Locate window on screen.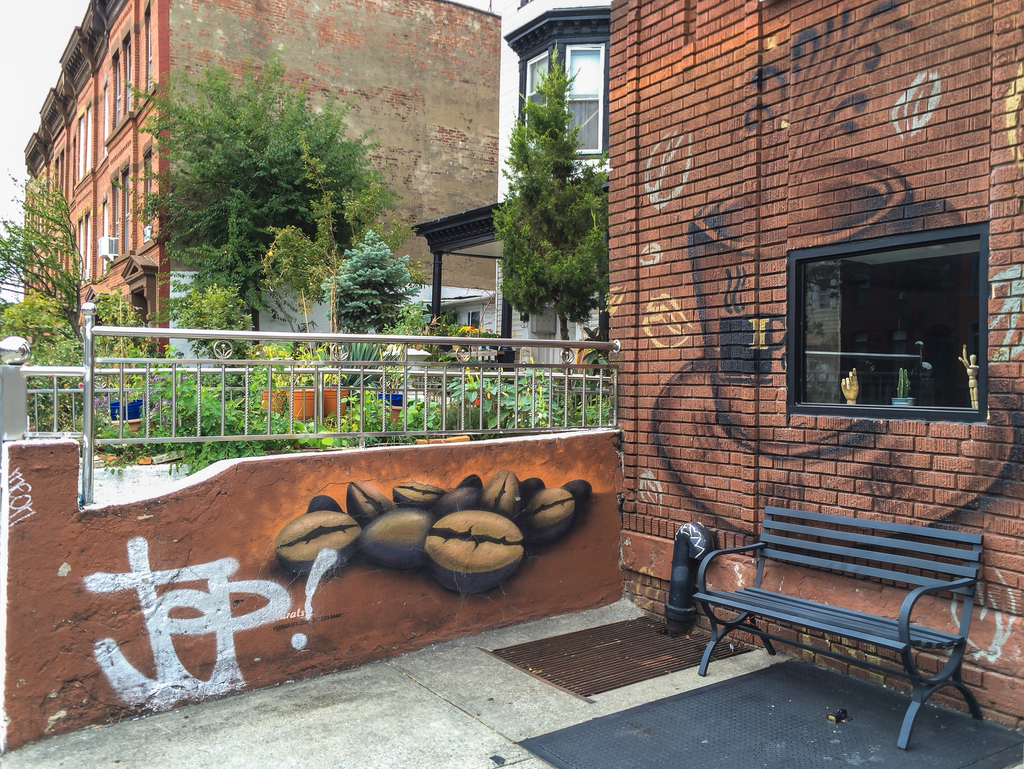
On screen at left=520, top=49, right=554, bottom=169.
